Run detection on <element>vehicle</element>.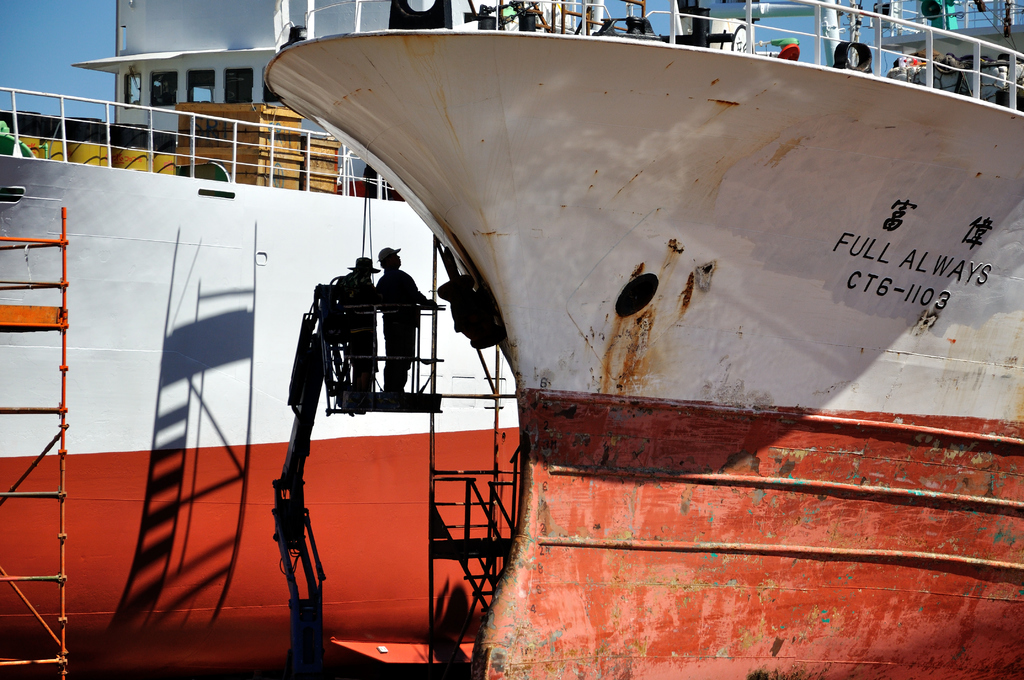
Result: {"x1": 0, "y1": 0, "x2": 634, "y2": 679}.
